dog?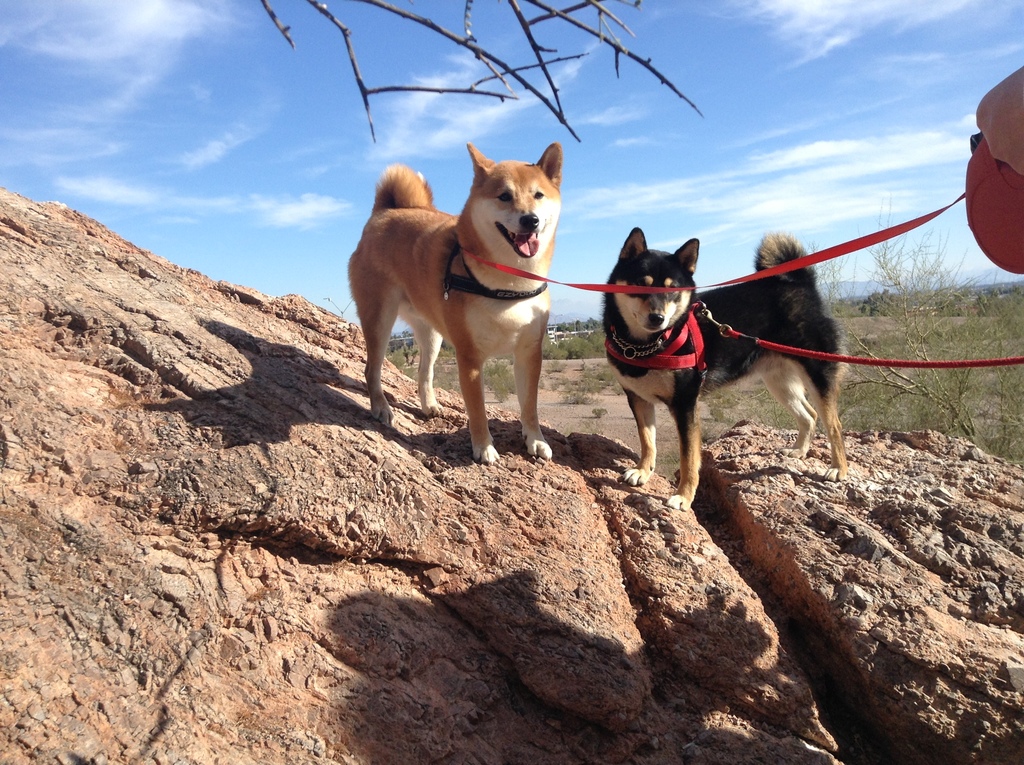
[348,141,564,462]
